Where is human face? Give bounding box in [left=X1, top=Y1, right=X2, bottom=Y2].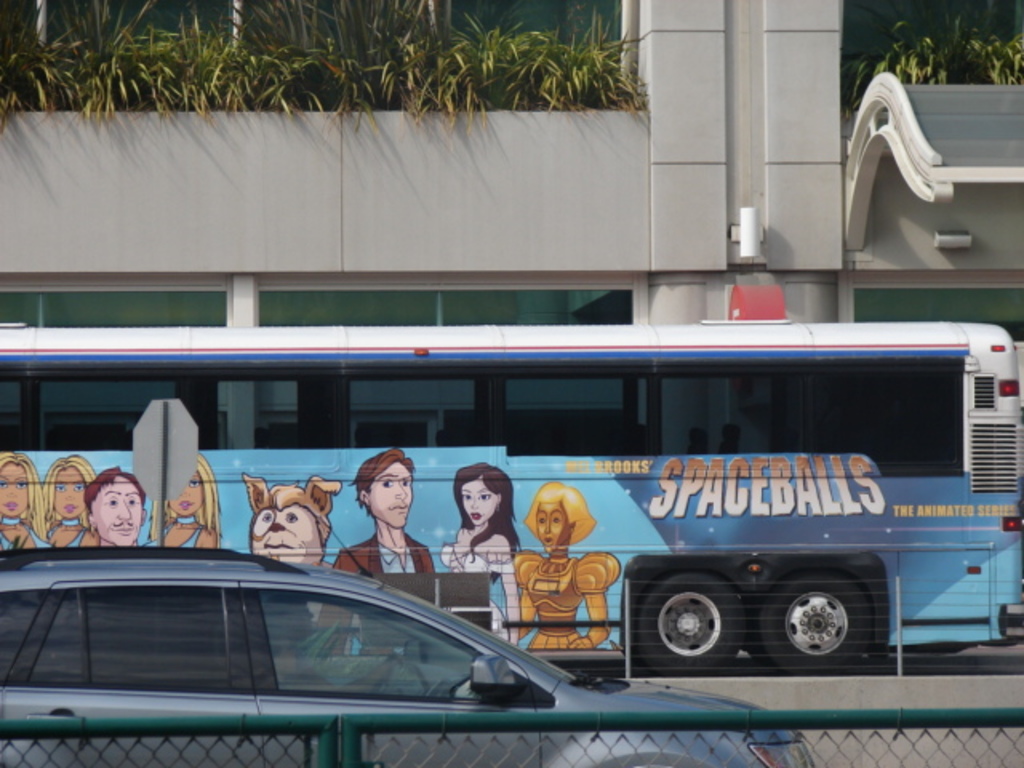
[left=85, top=477, right=142, bottom=544].
